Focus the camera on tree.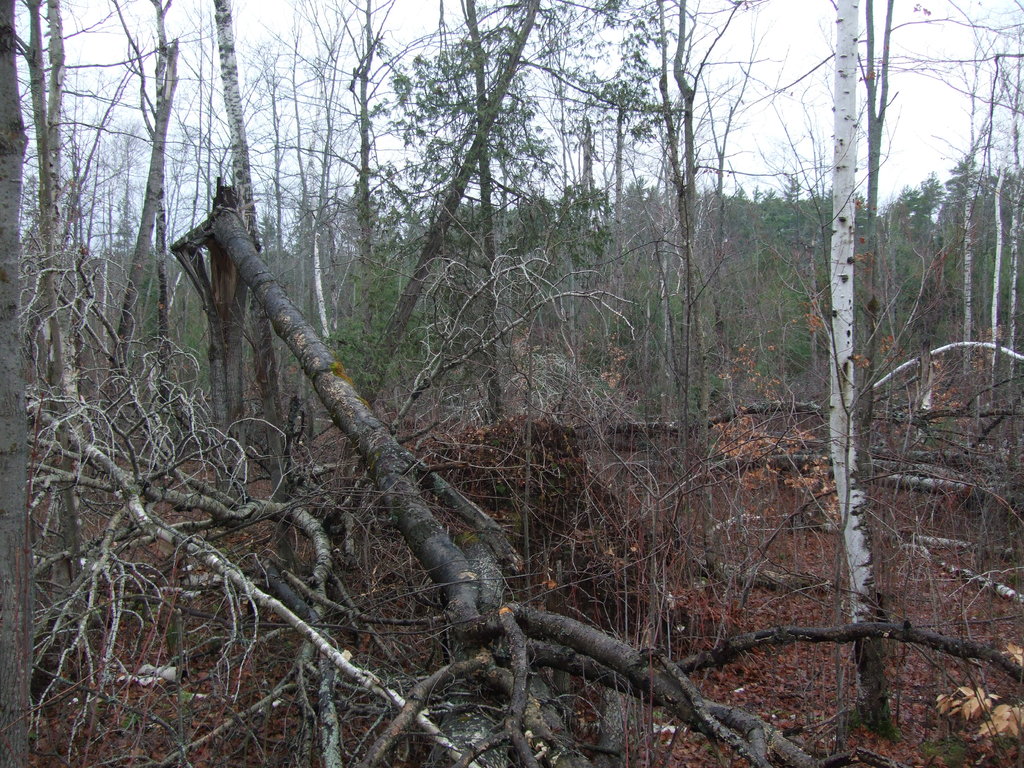
Focus region: [825, 0, 888, 735].
